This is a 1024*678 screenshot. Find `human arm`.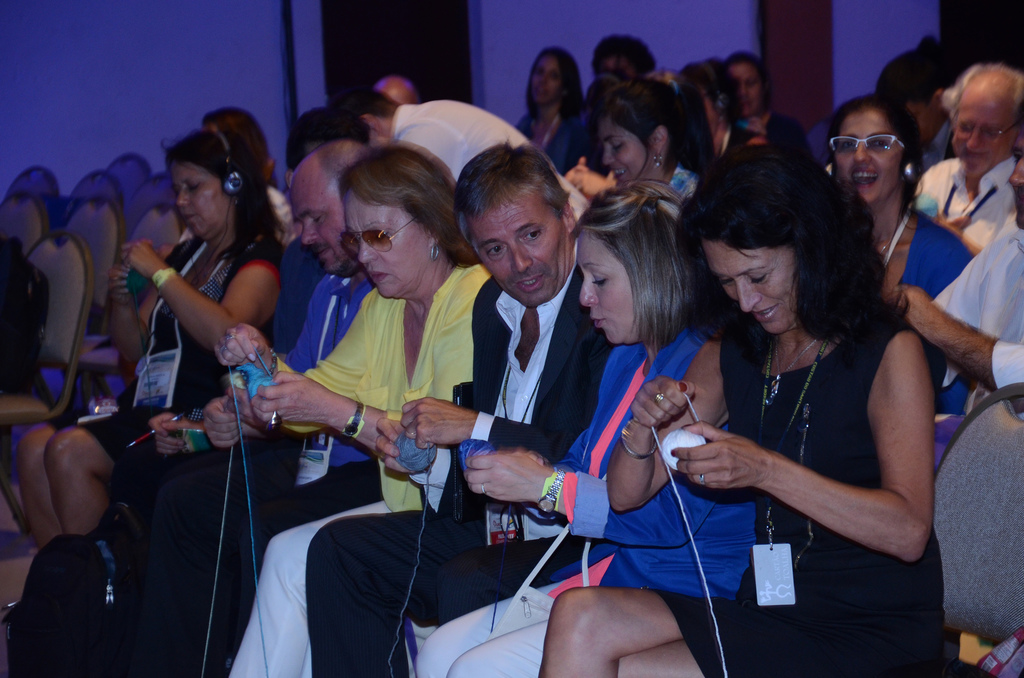
Bounding box: bbox(113, 239, 269, 373).
